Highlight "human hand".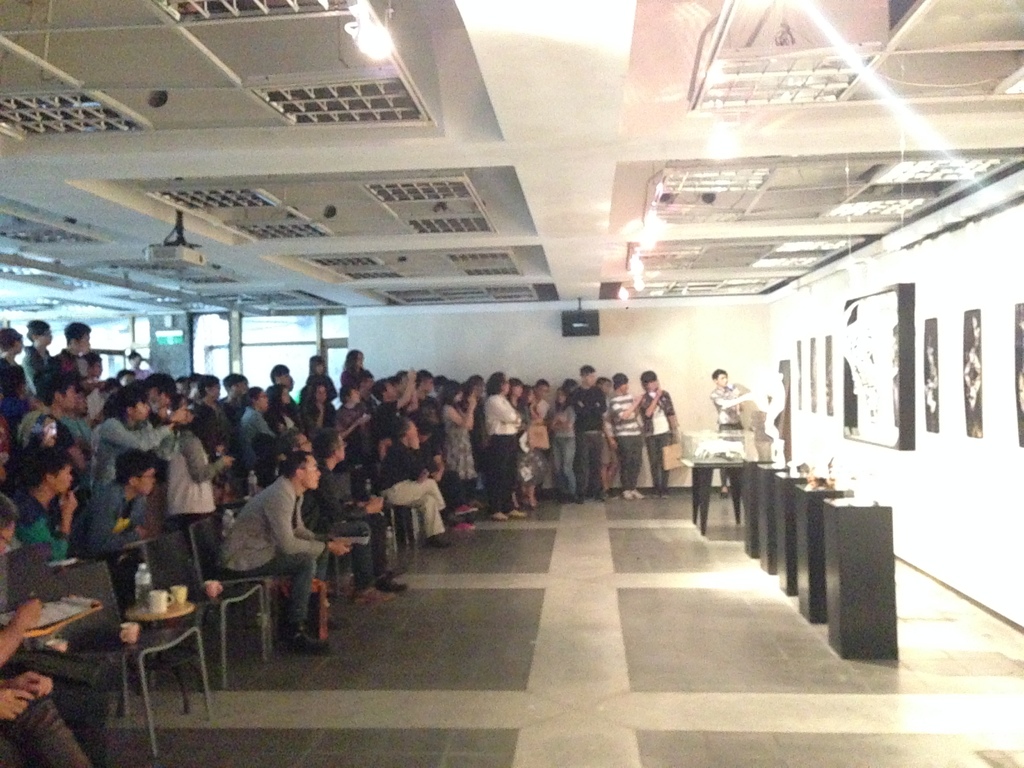
Highlighted region: 364 495 386 516.
